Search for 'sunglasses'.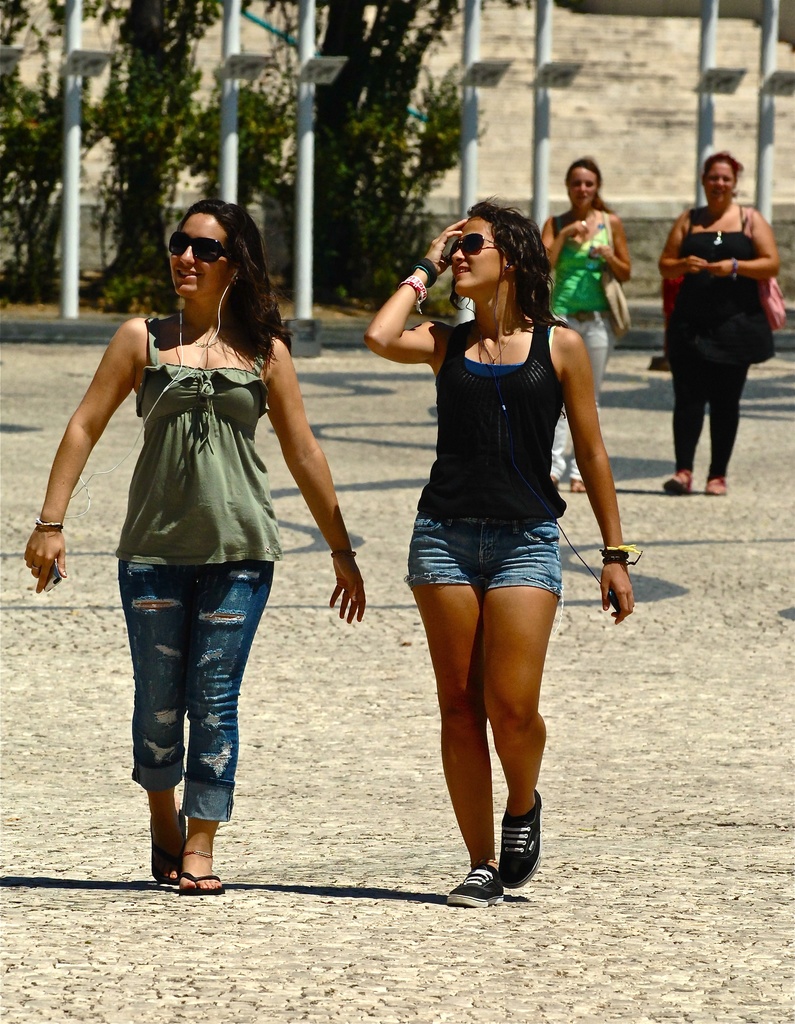
Found at {"left": 169, "top": 232, "right": 232, "bottom": 265}.
